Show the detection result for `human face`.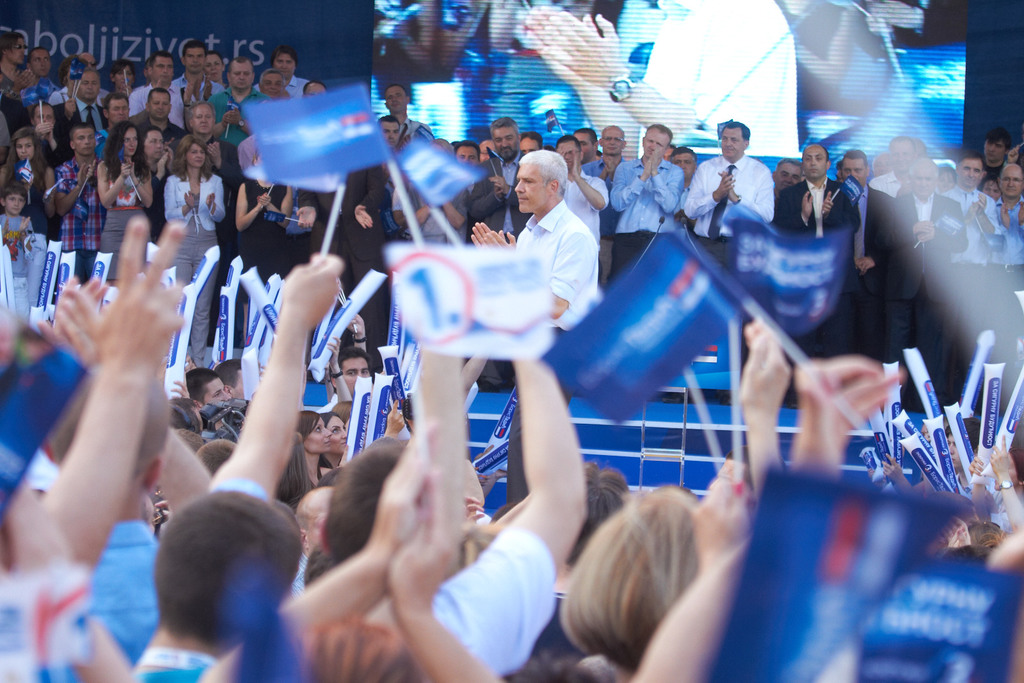
left=73, top=129, right=94, bottom=153.
